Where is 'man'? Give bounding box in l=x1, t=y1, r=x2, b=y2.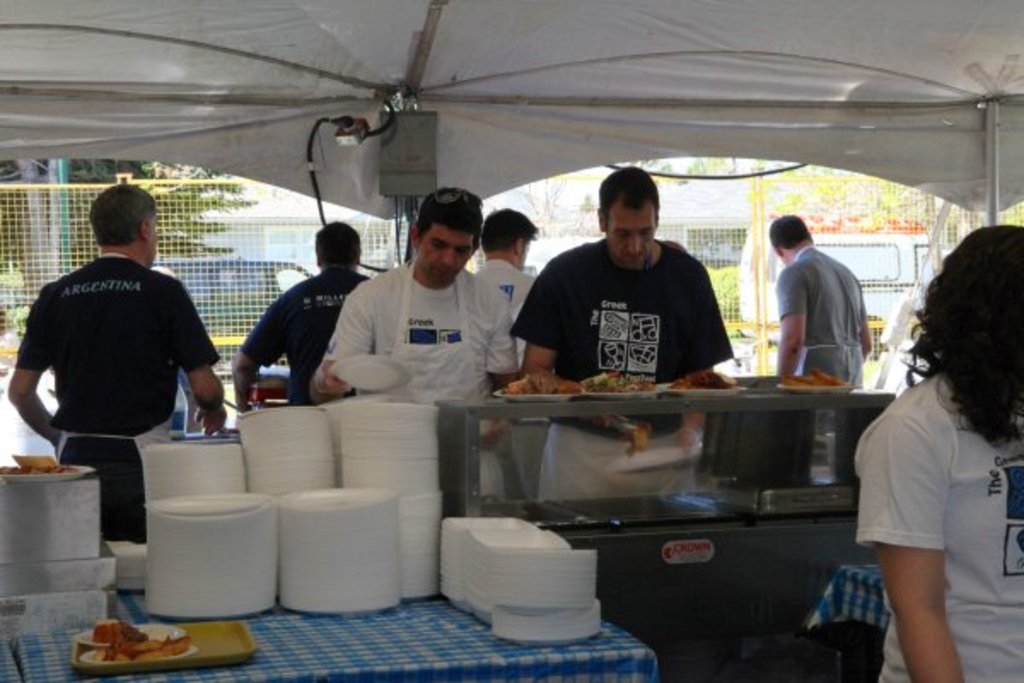
l=466, t=193, r=536, b=304.
